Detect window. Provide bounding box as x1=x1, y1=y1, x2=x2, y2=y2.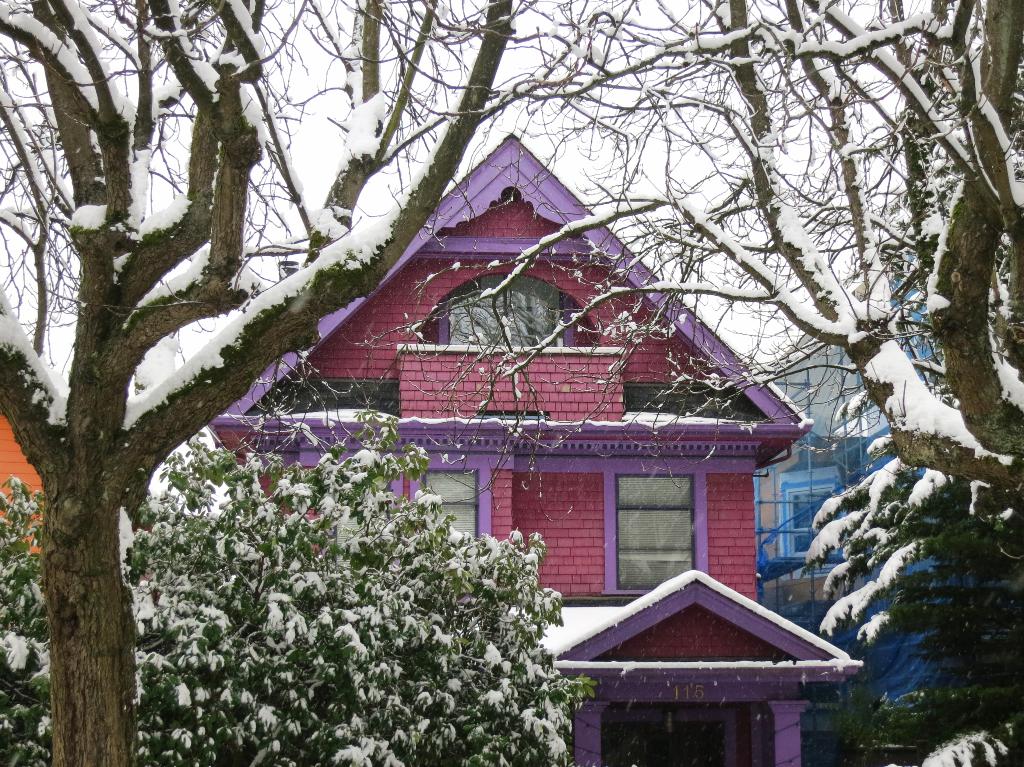
x1=617, y1=484, x2=692, y2=592.
